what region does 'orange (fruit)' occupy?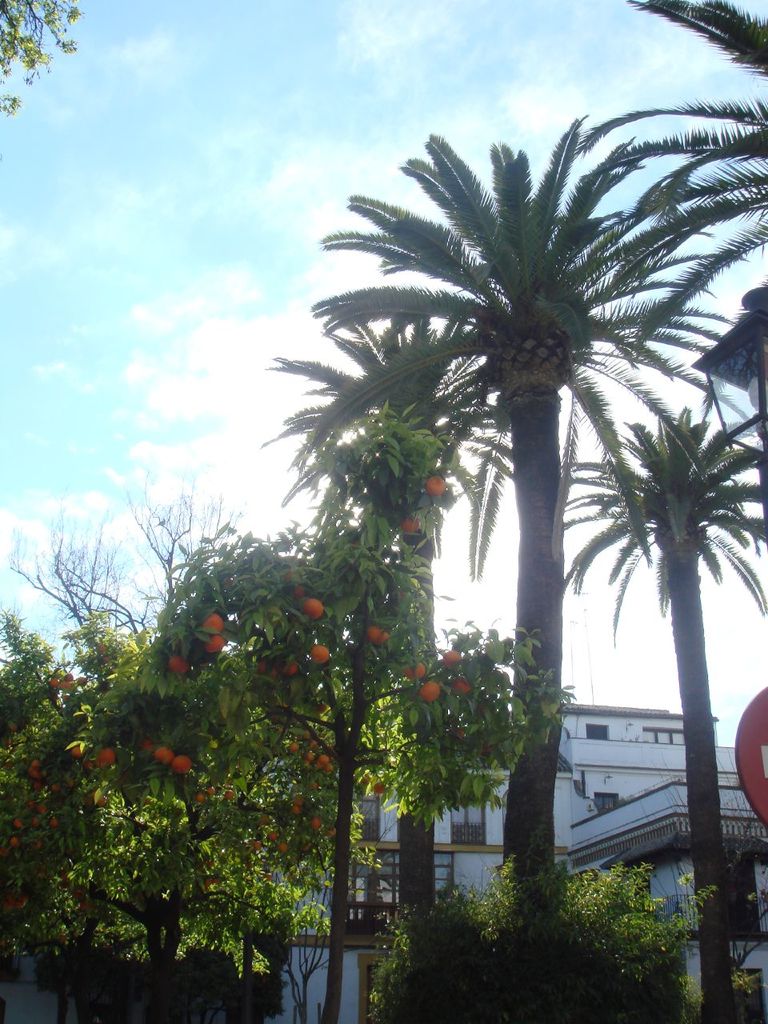
Rect(440, 650, 462, 669).
